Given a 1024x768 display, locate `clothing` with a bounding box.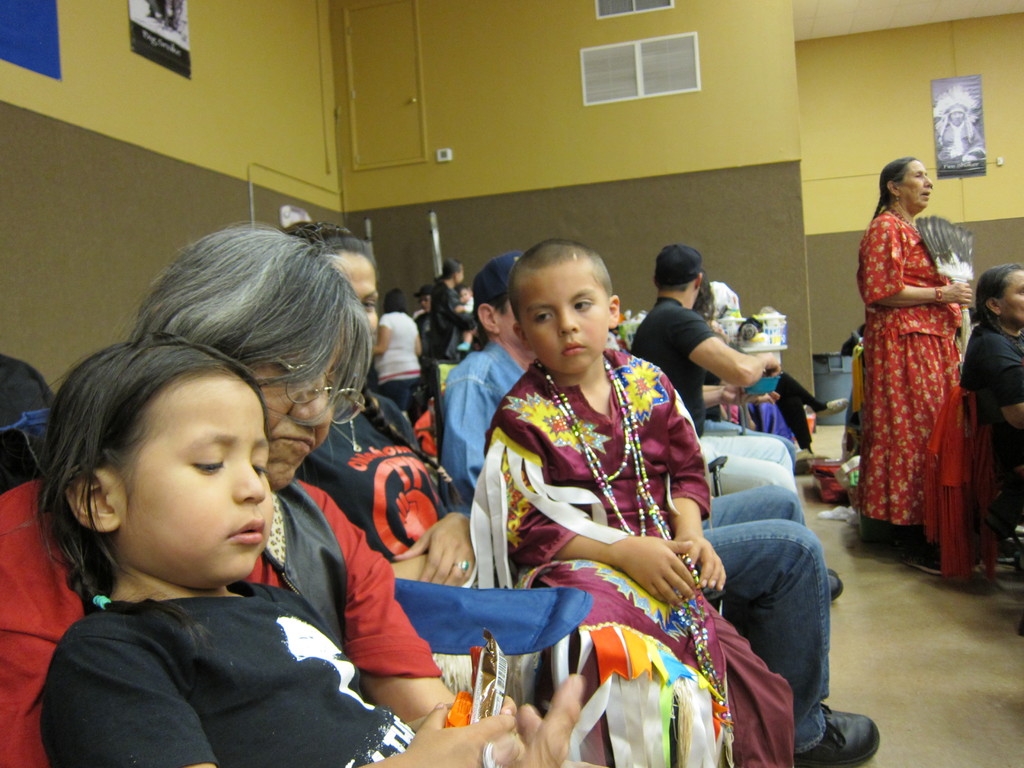
Located: (630,296,718,431).
